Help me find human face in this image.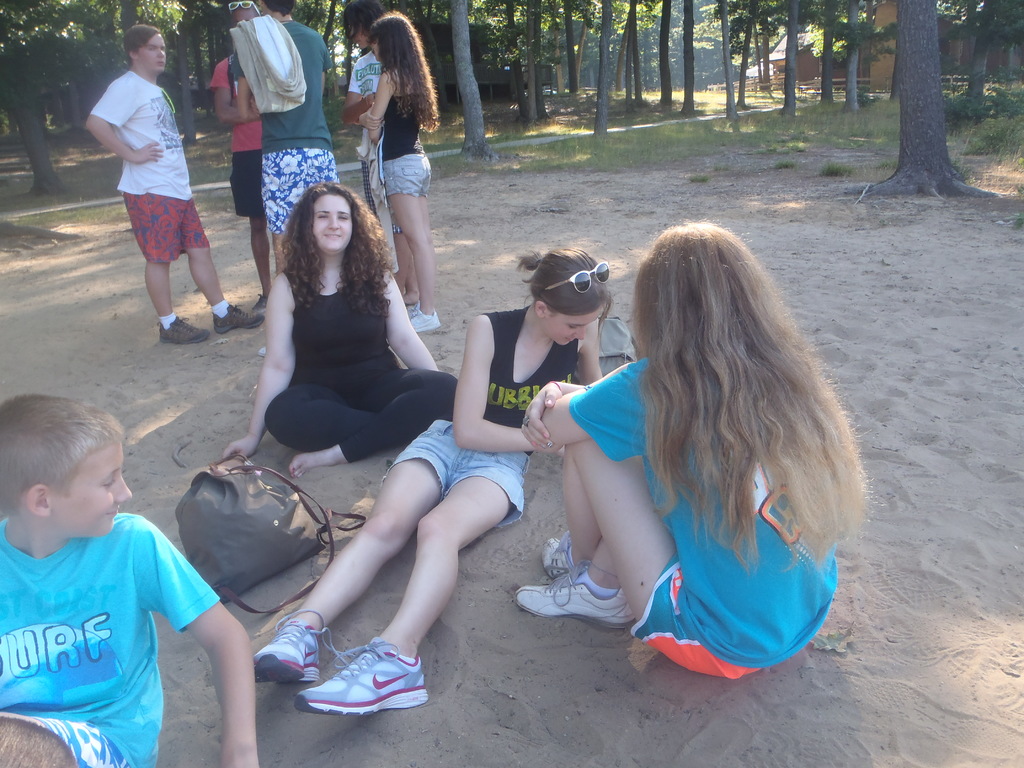
Found it: region(139, 36, 166, 72).
